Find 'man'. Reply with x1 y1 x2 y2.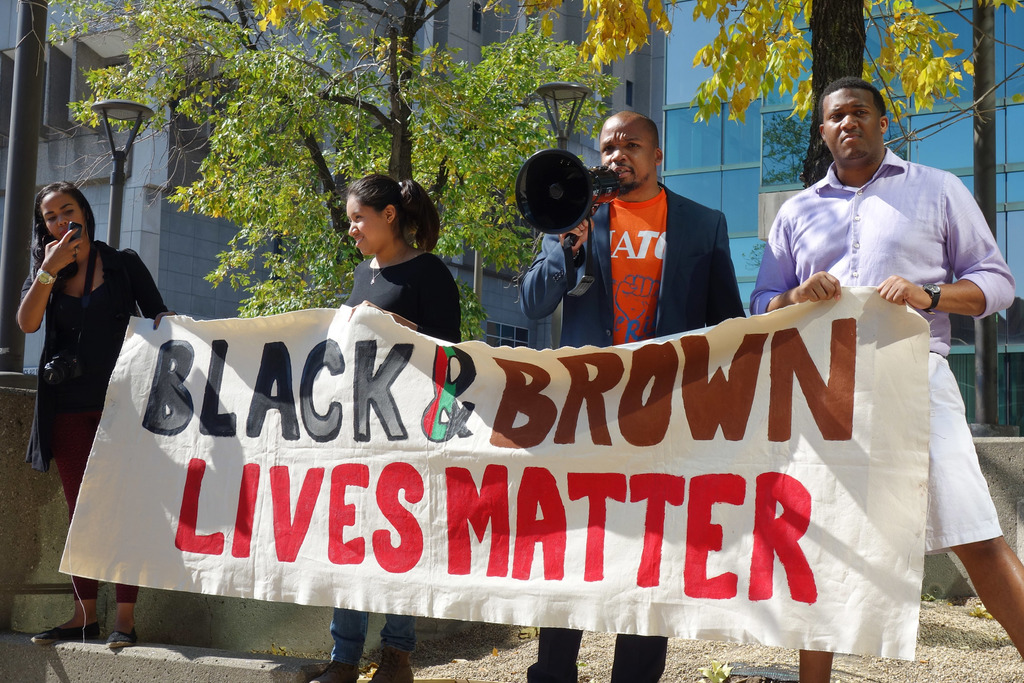
755 75 1023 682.
